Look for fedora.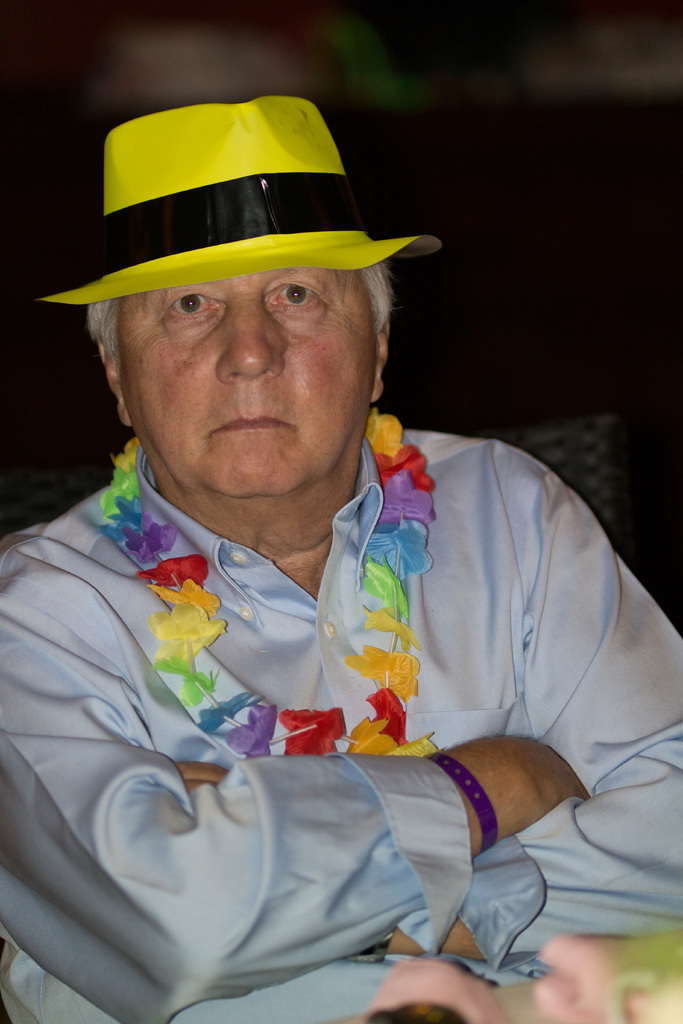
Found: <box>31,95,446,310</box>.
